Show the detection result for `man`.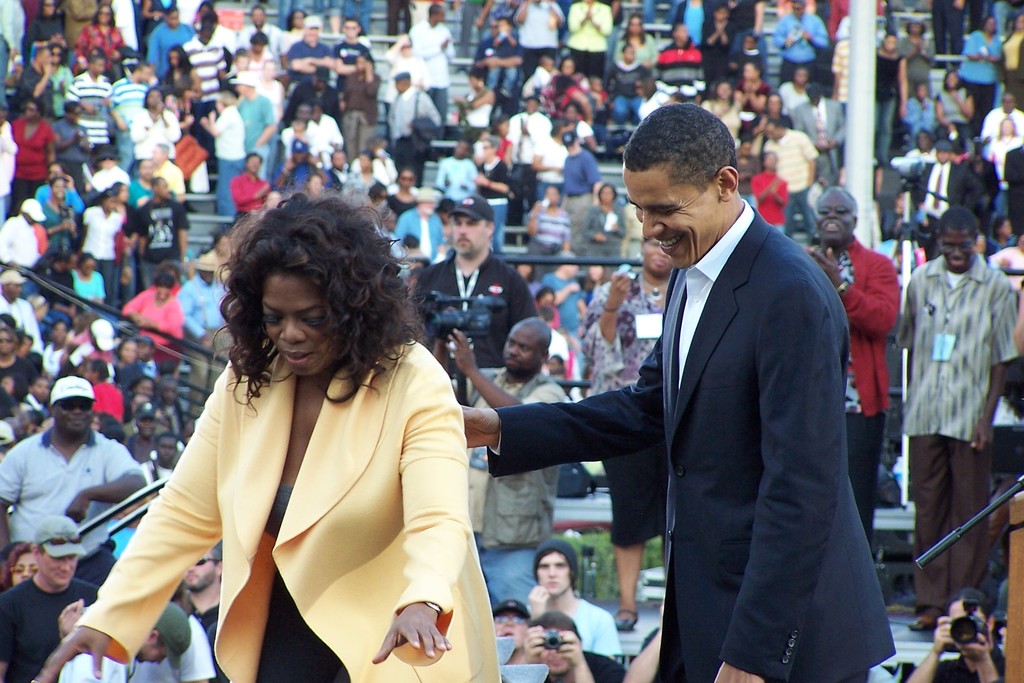
bbox(803, 184, 899, 550).
